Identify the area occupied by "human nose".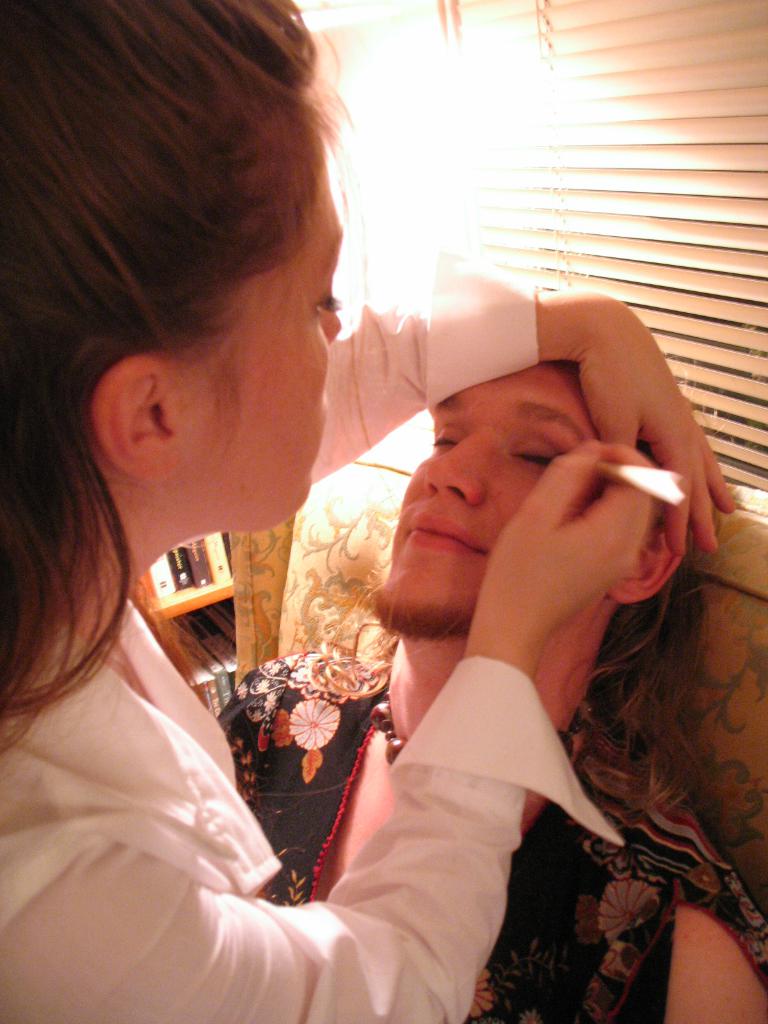
Area: [316, 309, 346, 346].
